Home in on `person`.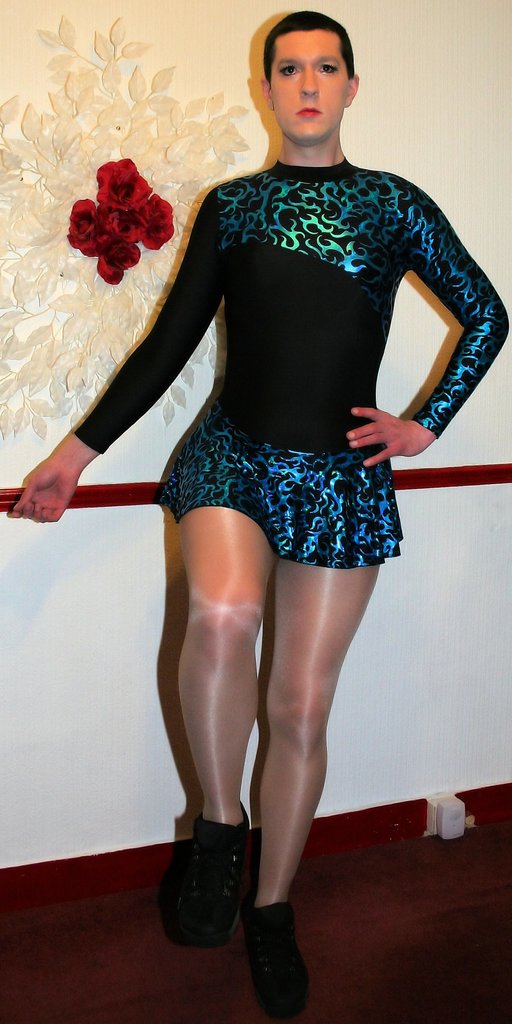
Homed in at Rect(55, 30, 486, 950).
